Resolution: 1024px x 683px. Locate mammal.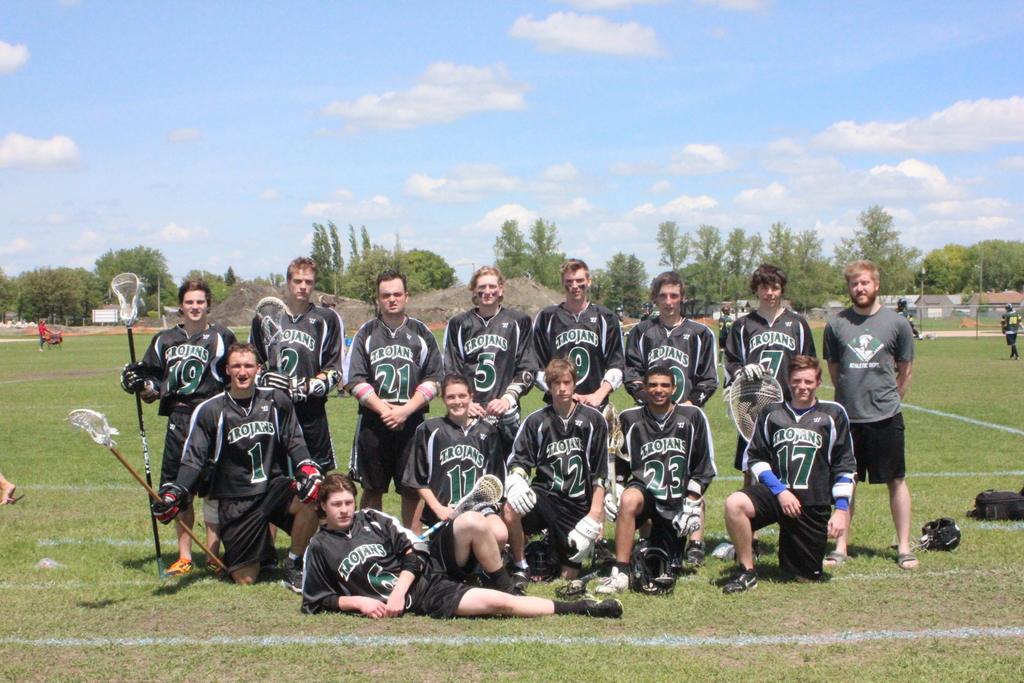
402 370 506 575.
